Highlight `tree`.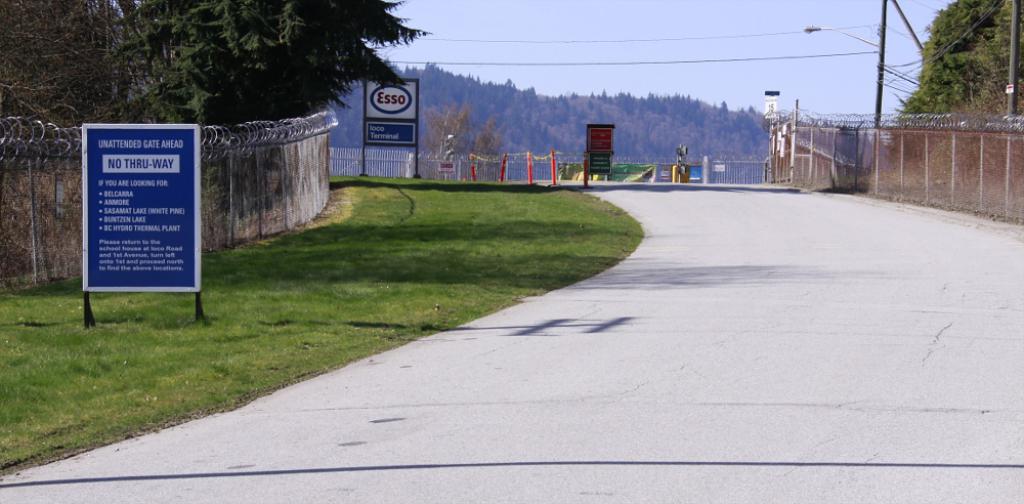
Highlighted region: select_region(0, 4, 423, 289).
